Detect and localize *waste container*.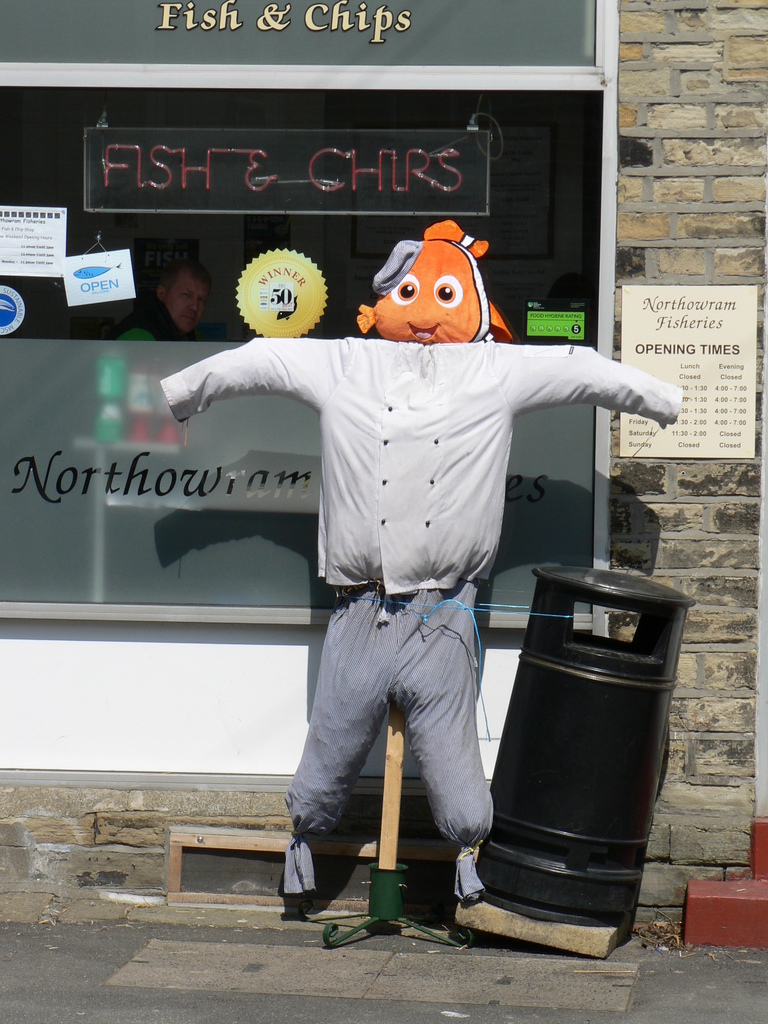
Localized at <box>500,546,719,940</box>.
